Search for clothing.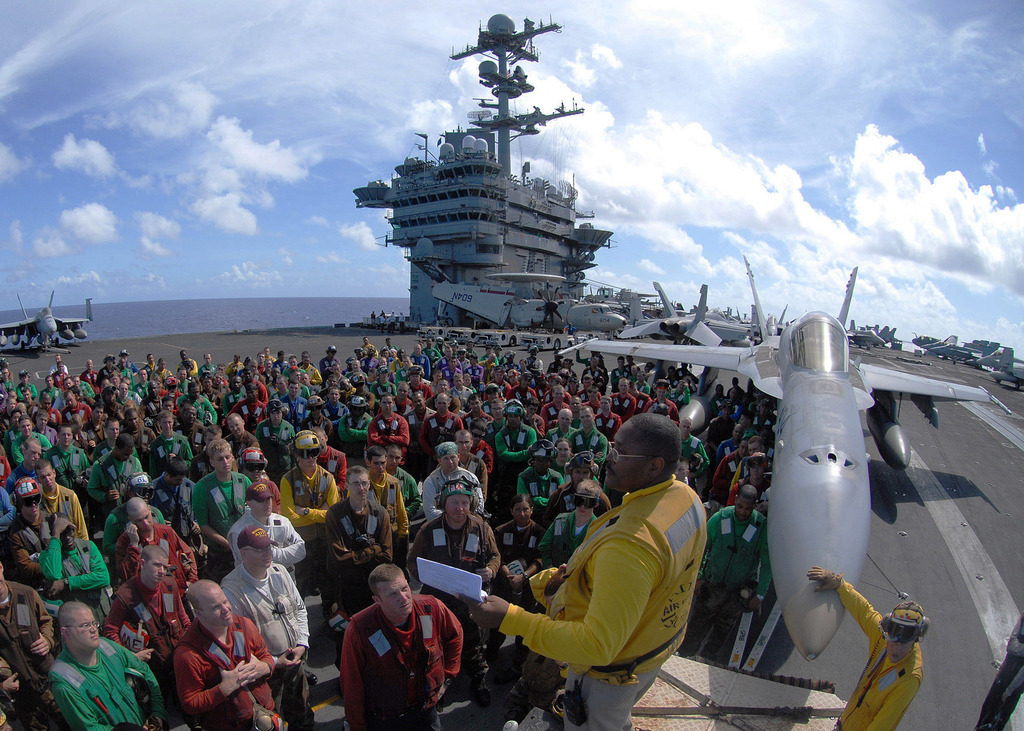
Found at (10, 433, 50, 473).
